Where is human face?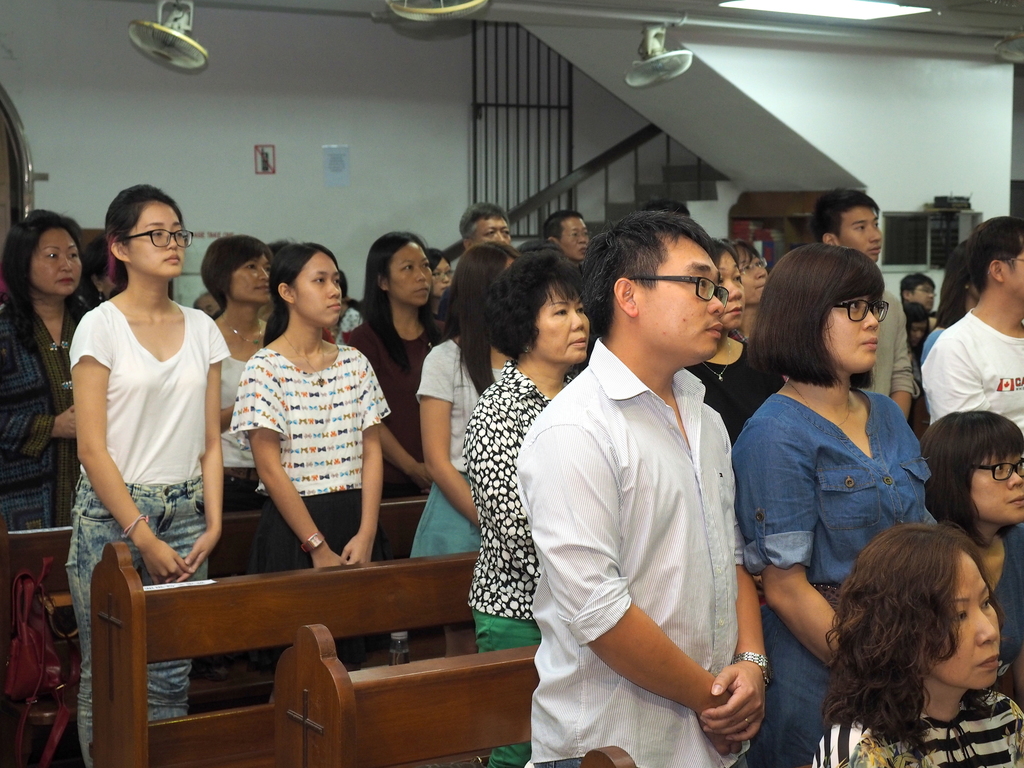
<box>1009,245,1023,306</box>.
